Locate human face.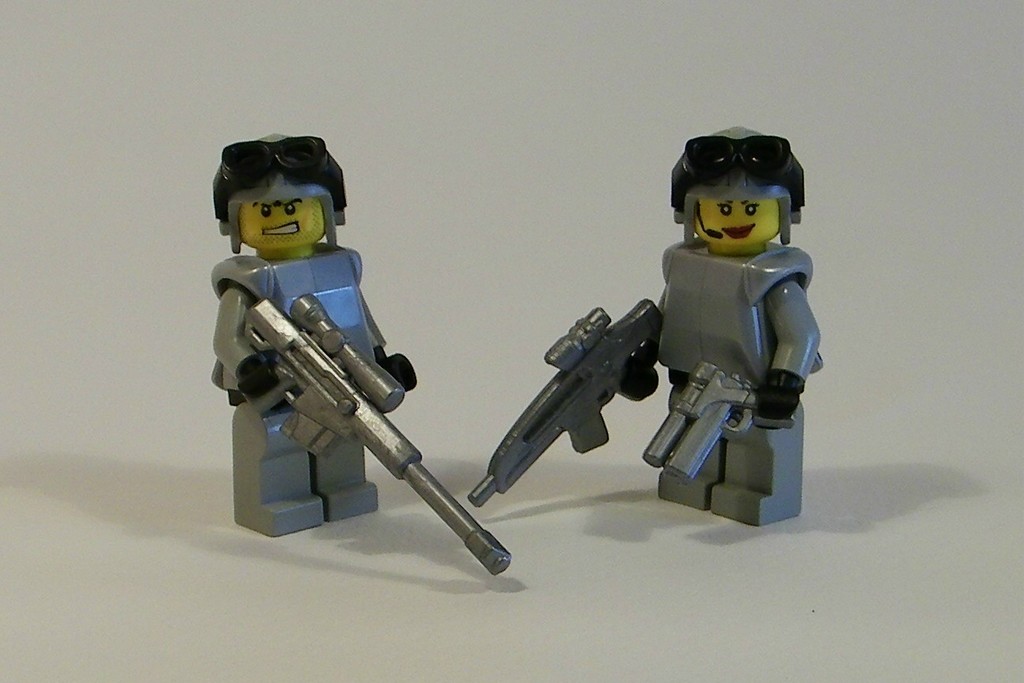
Bounding box: <bbox>690, 190, 792, 245</bbox>.
